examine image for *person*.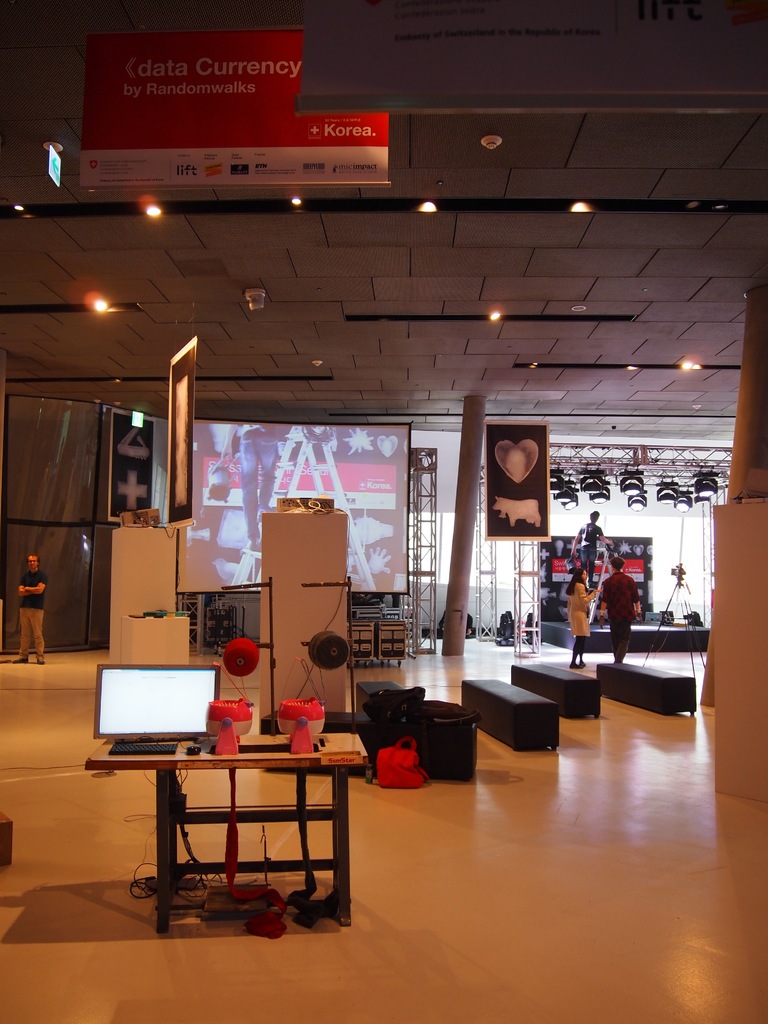
Examination result: (566,556,595,668).
